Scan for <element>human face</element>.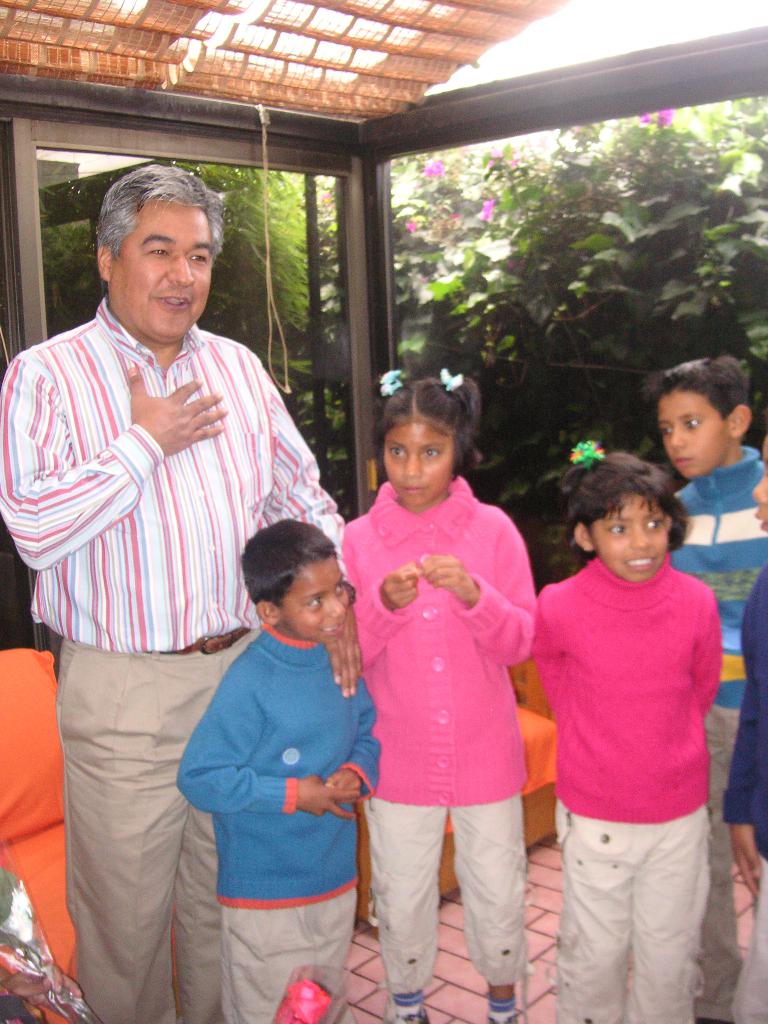
Scan result: box=[381, 416, 456, 509].
